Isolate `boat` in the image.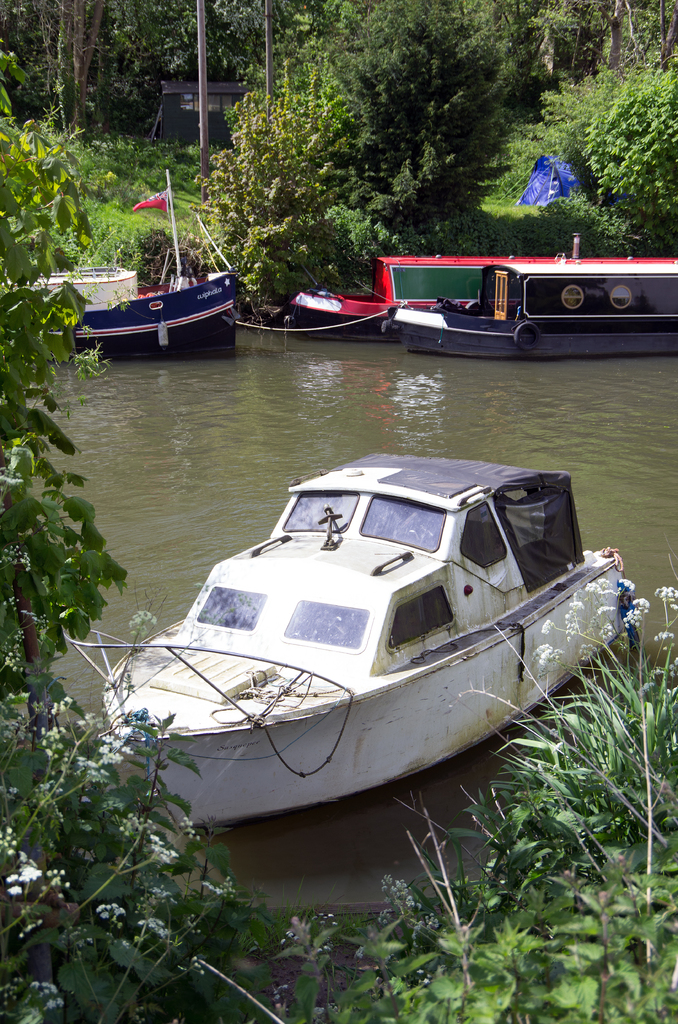
Isolated region: pyautogui.locateOnScreen(267, 248, 677, 348).
